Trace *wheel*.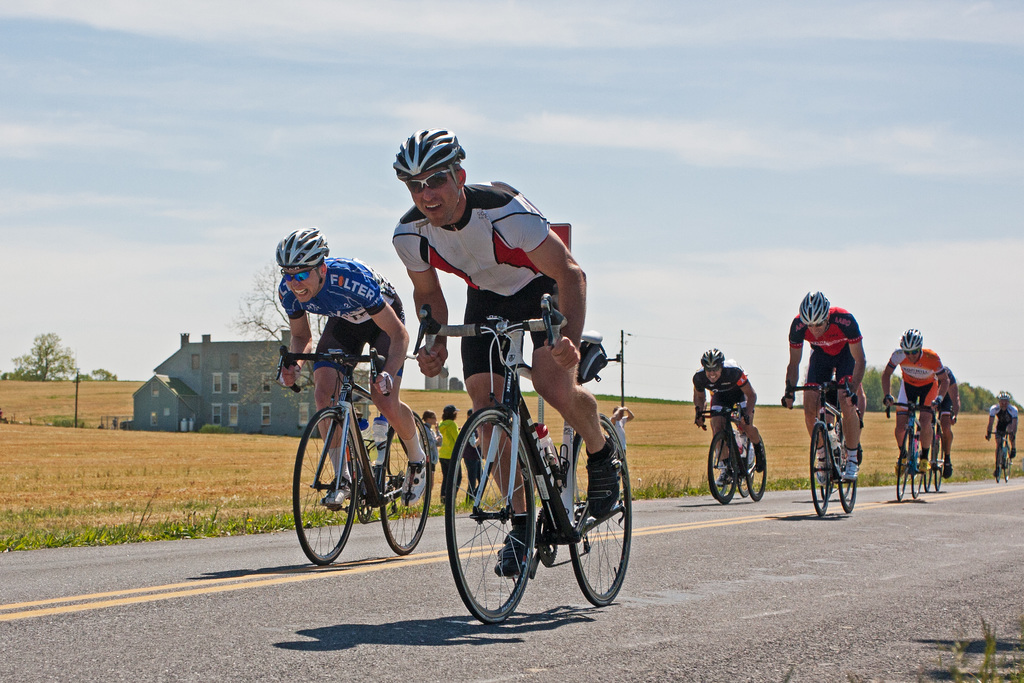
Traced to 714 449 729 492.
